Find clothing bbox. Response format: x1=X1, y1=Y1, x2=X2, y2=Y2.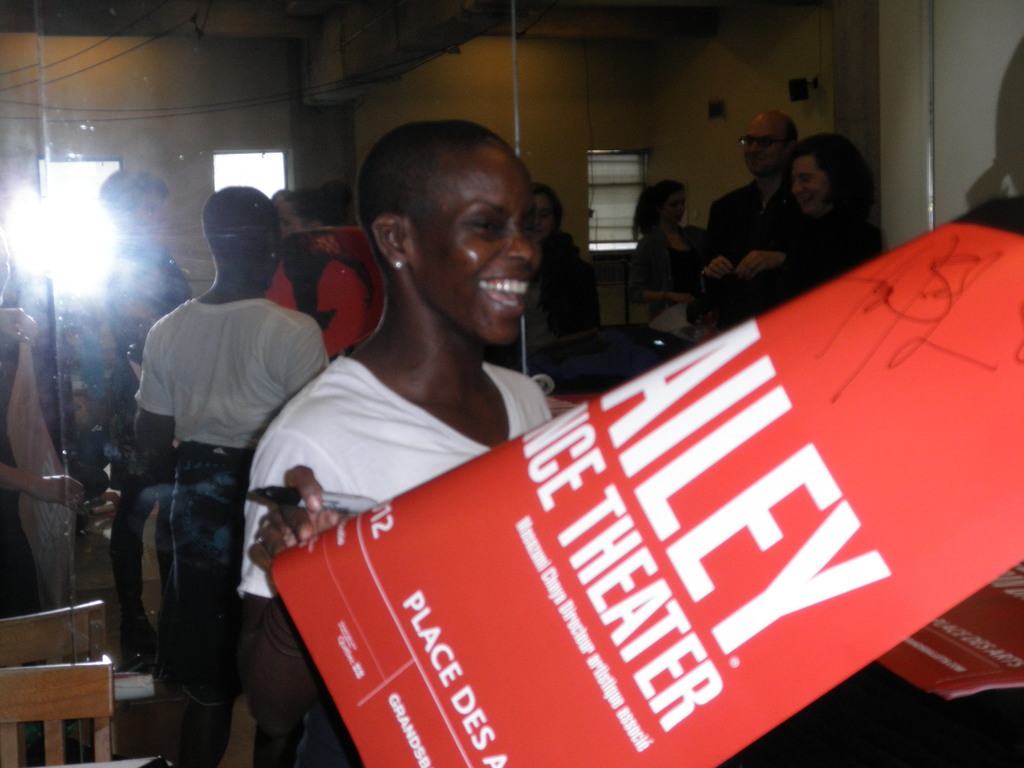
x1=114, y1=200, x2=313, y2=711.
